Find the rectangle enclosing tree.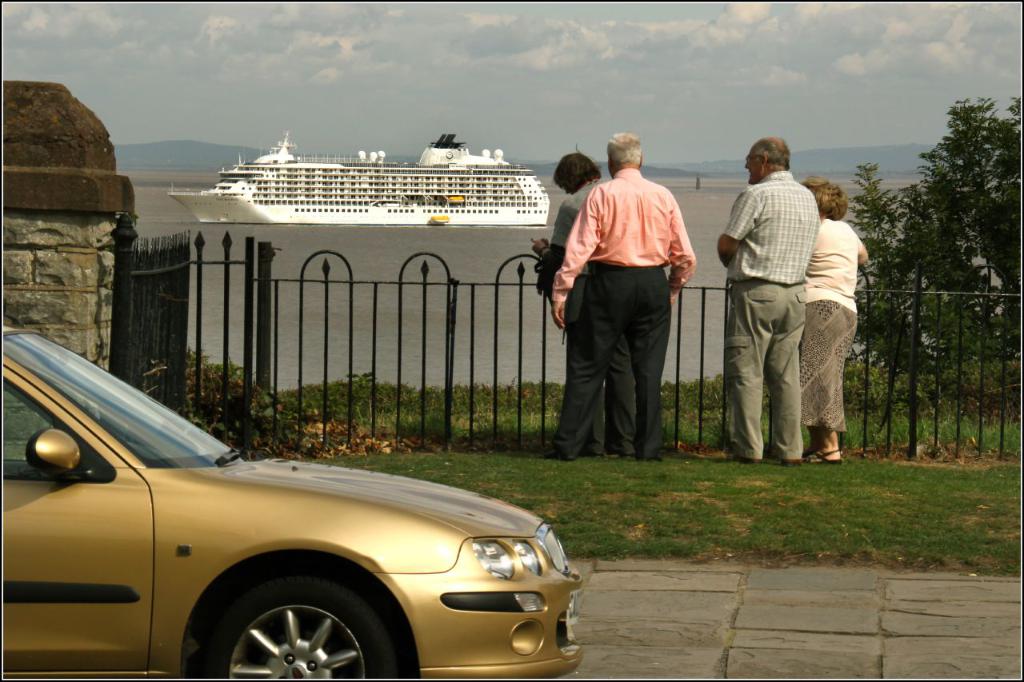
848/95/1020/416.
